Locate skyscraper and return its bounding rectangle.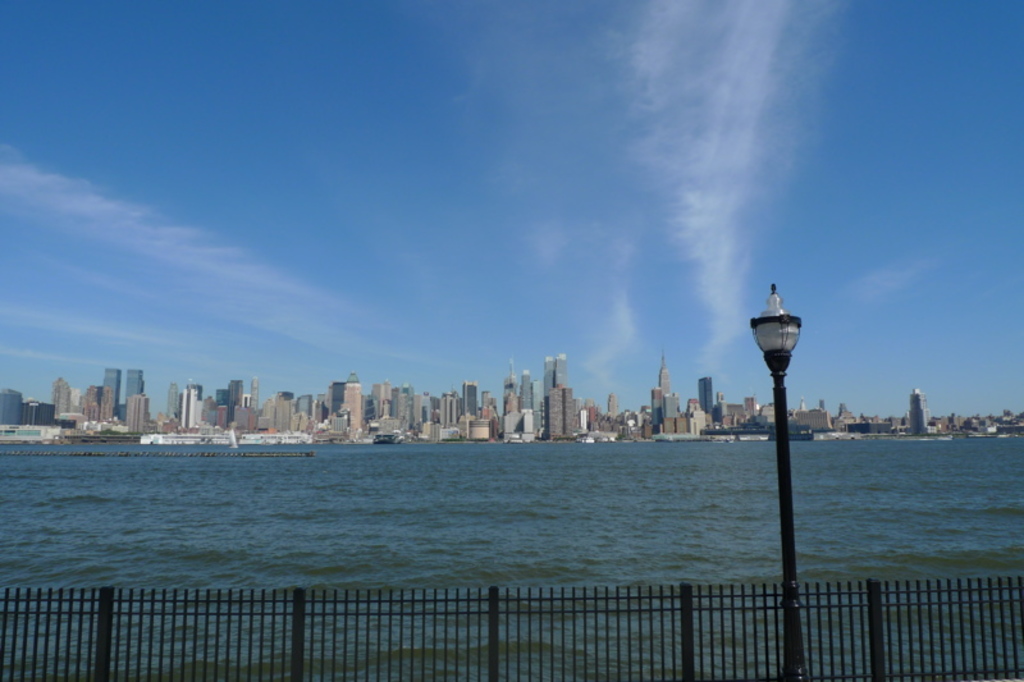
(left=599, top=393, right=622, bottom=443).
